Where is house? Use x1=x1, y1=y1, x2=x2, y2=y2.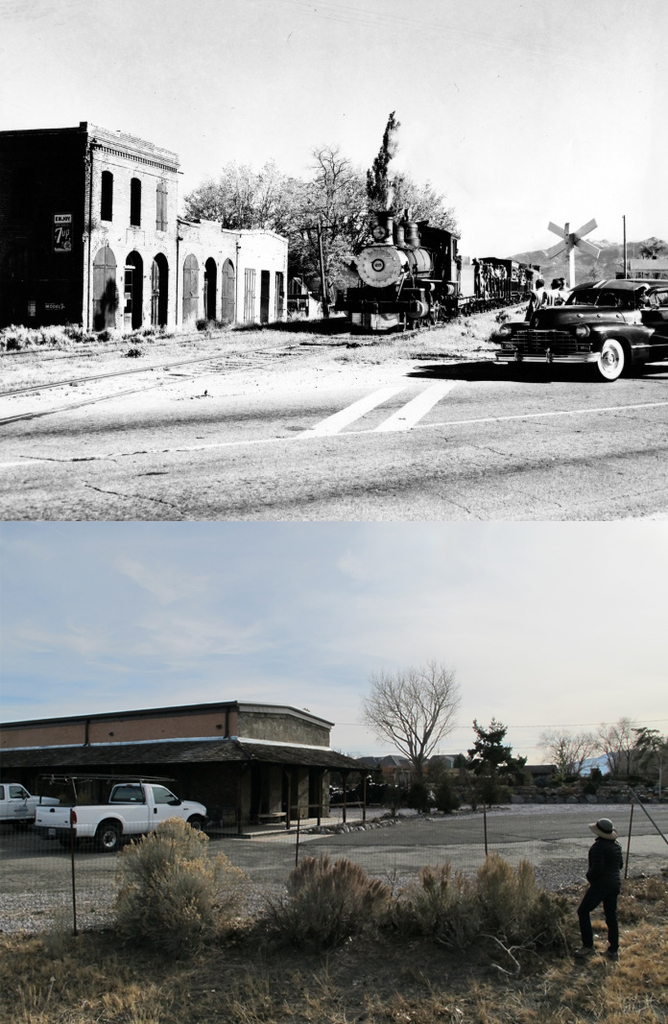
x1=0, y1=105, x2=336, y2=345.
